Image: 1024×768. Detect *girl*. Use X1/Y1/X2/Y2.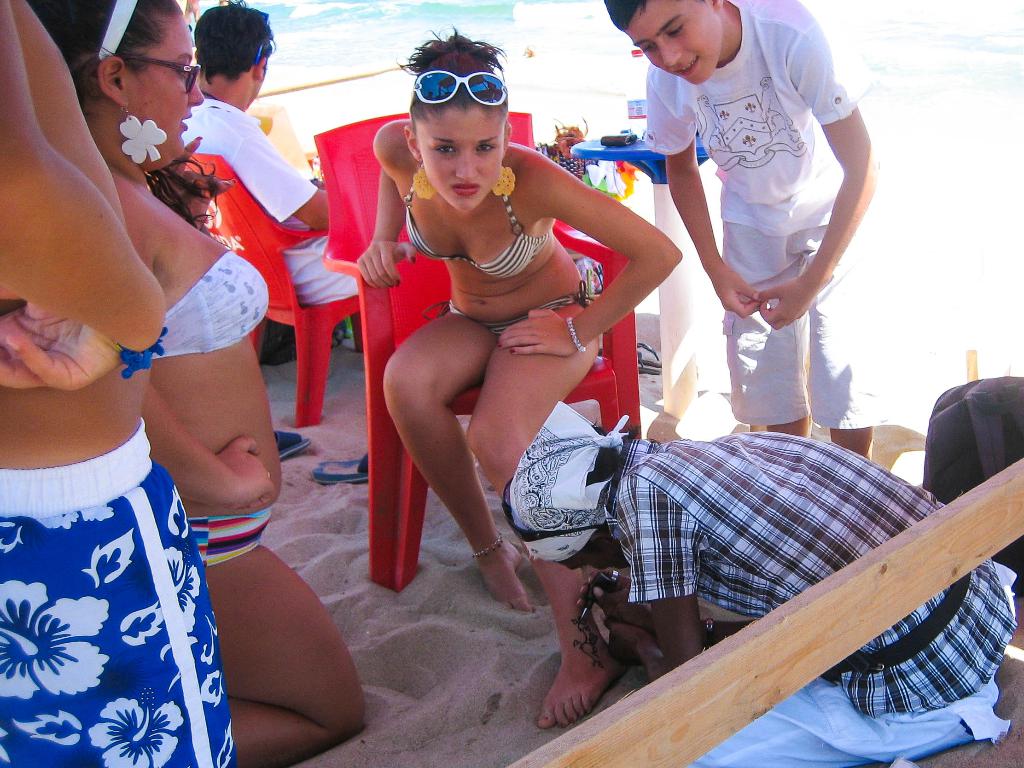
33/0/366/767.
